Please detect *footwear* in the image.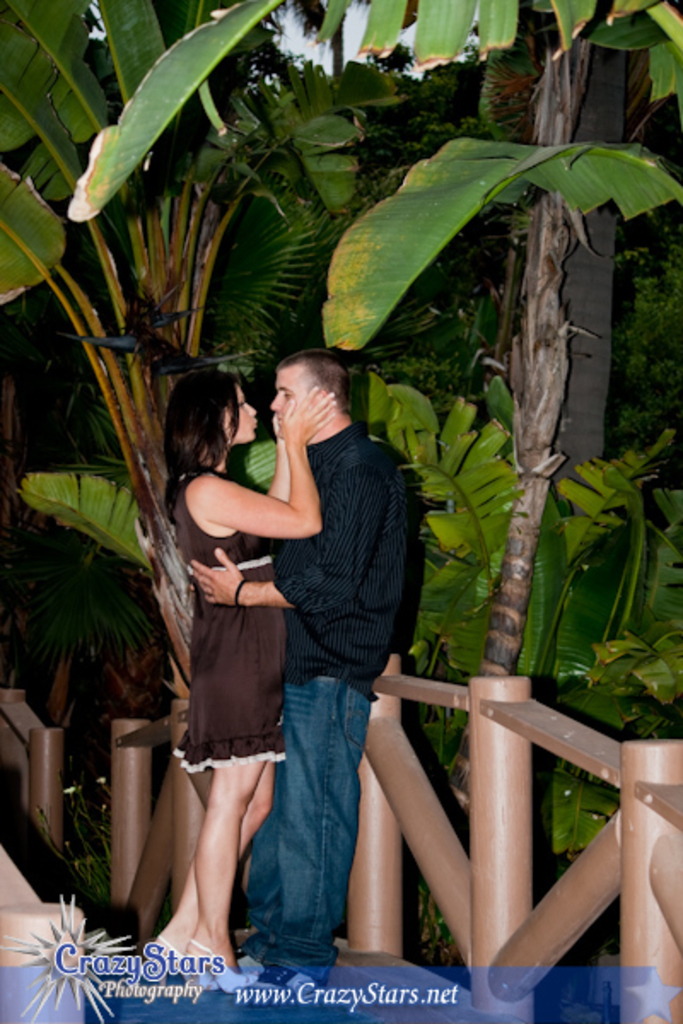
241,968,324,998.
